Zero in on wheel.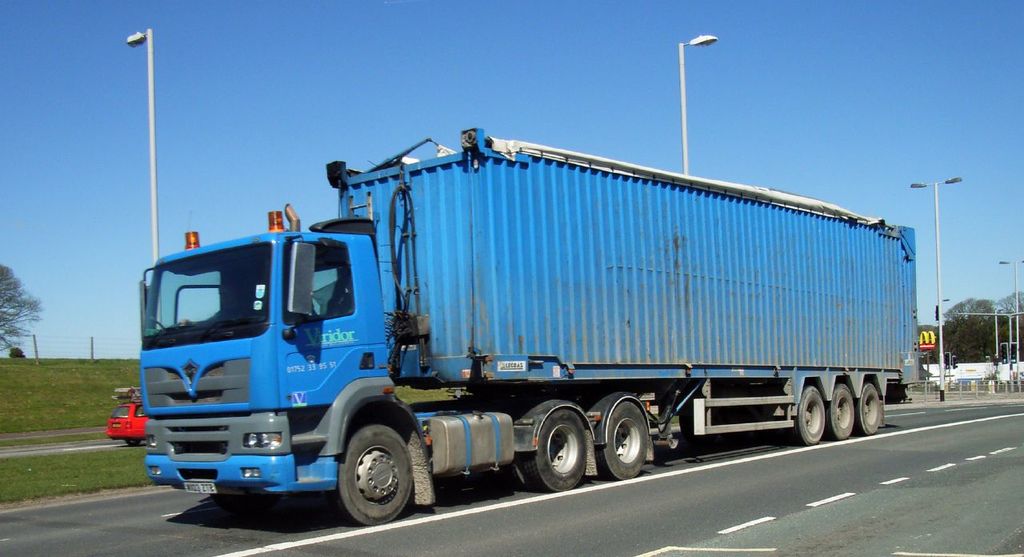
Zeroed in: {"x1": 826, "y1": 384, "x2": 859, "y2": 437}.
